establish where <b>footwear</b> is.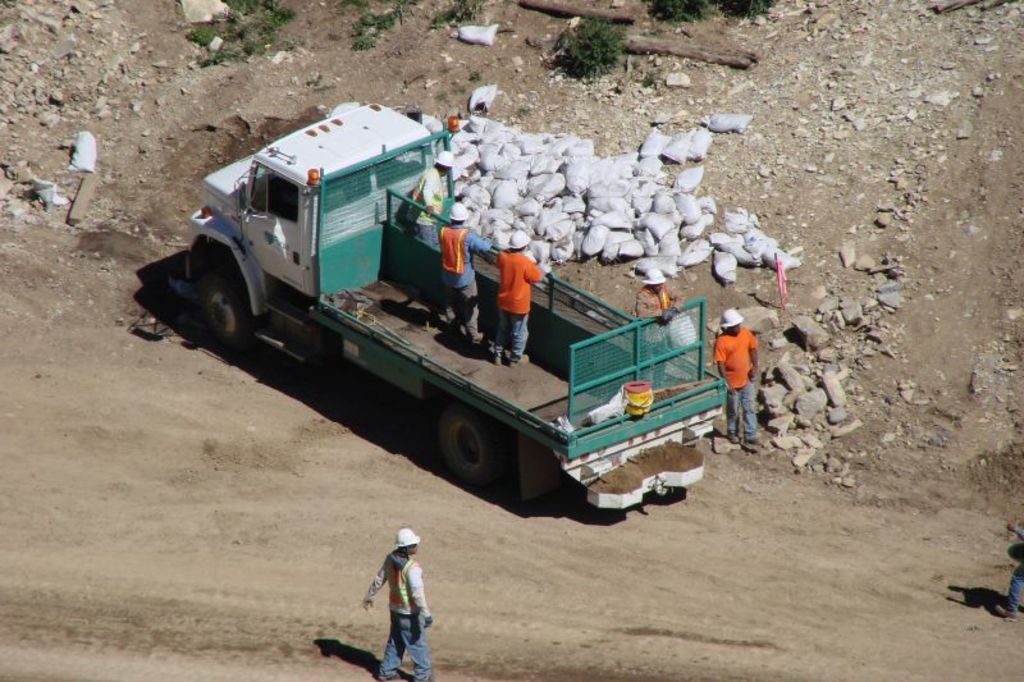
Established at 513/357/527/369.
